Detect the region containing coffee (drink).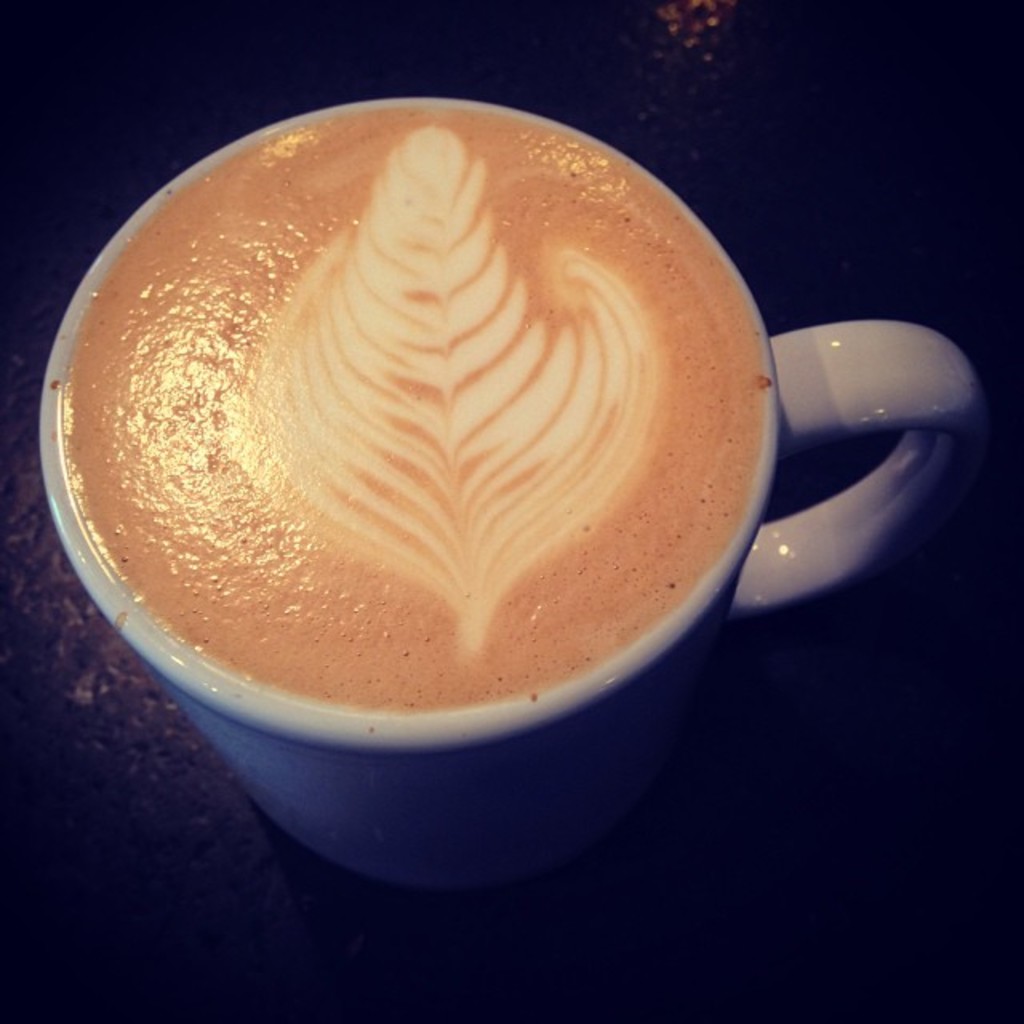
[x1=82, y1=112, x2=755, y2=710].
